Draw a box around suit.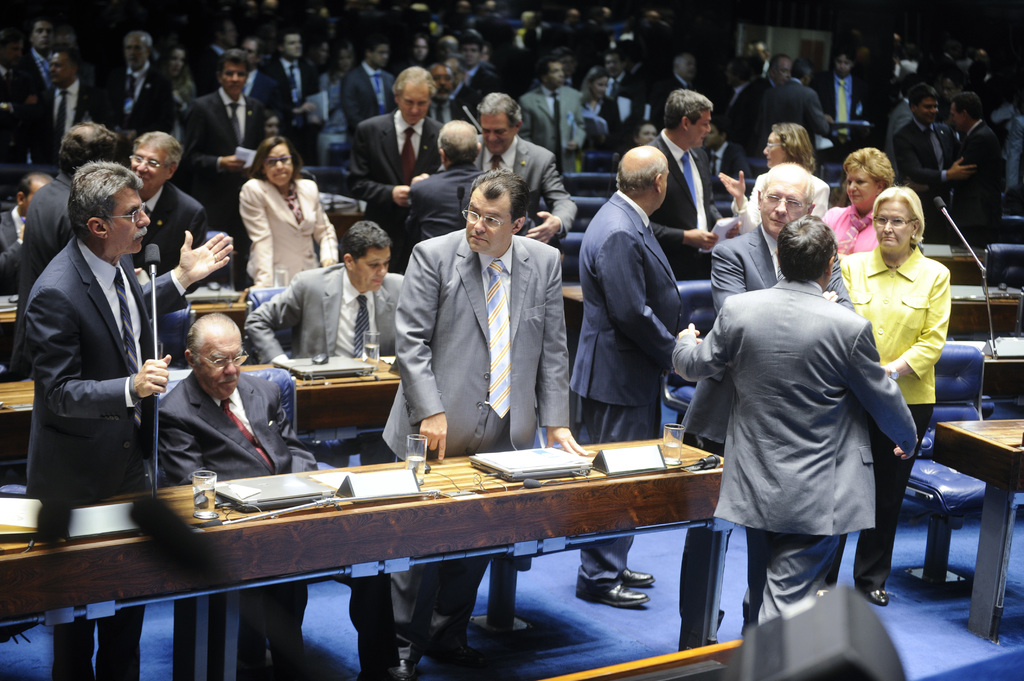
<box>729,72,775,125</box>.
